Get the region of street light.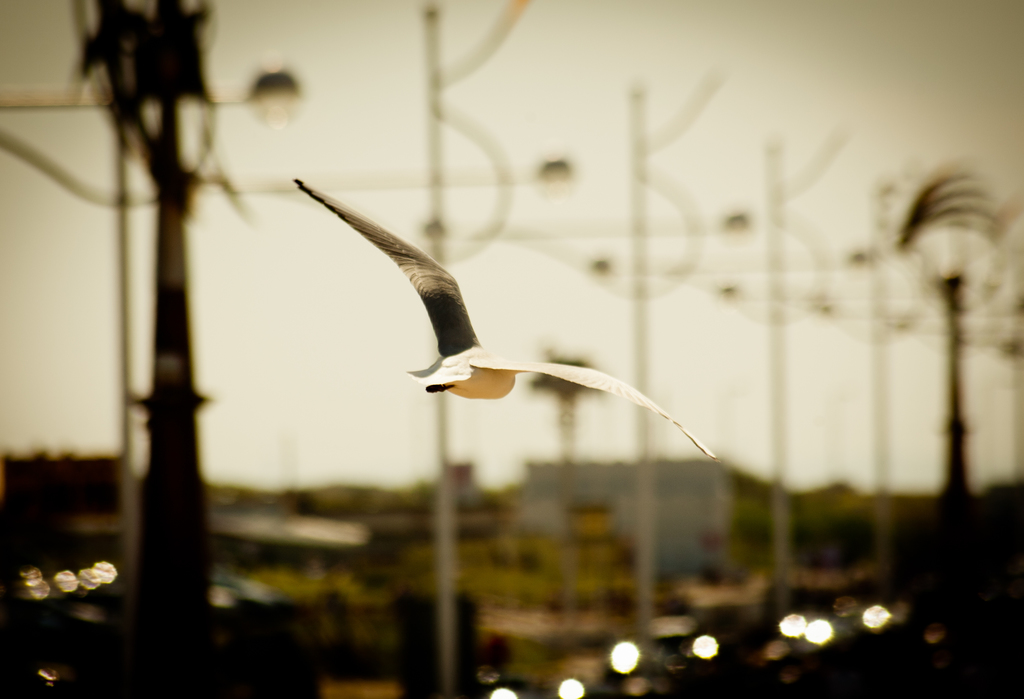
Rect(1, 56, 299, 131).
